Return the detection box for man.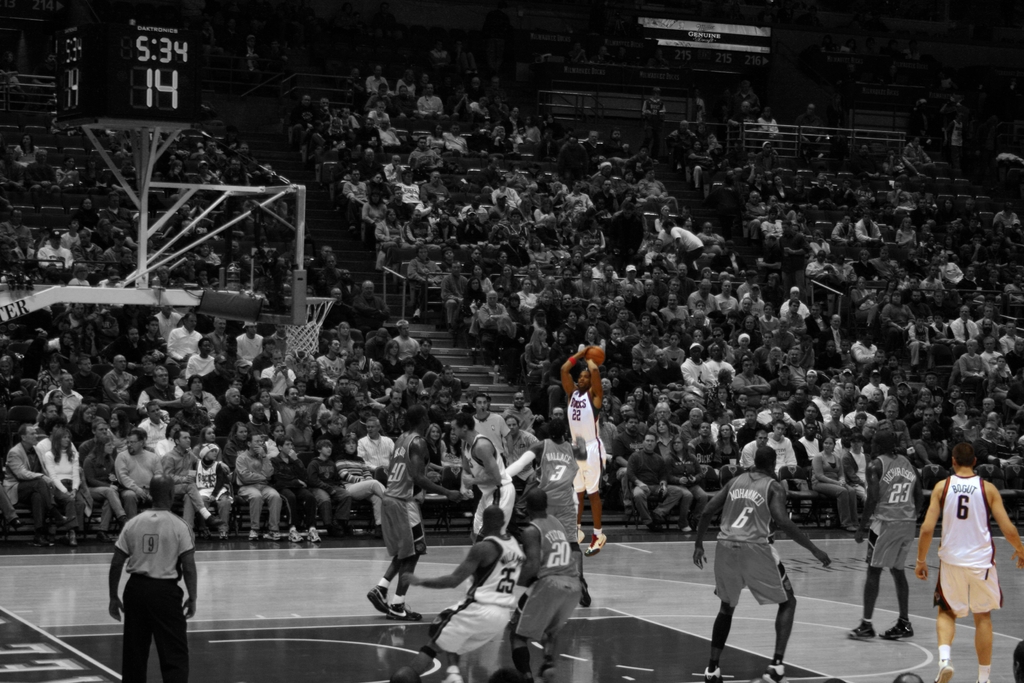
107:473:200:682.
